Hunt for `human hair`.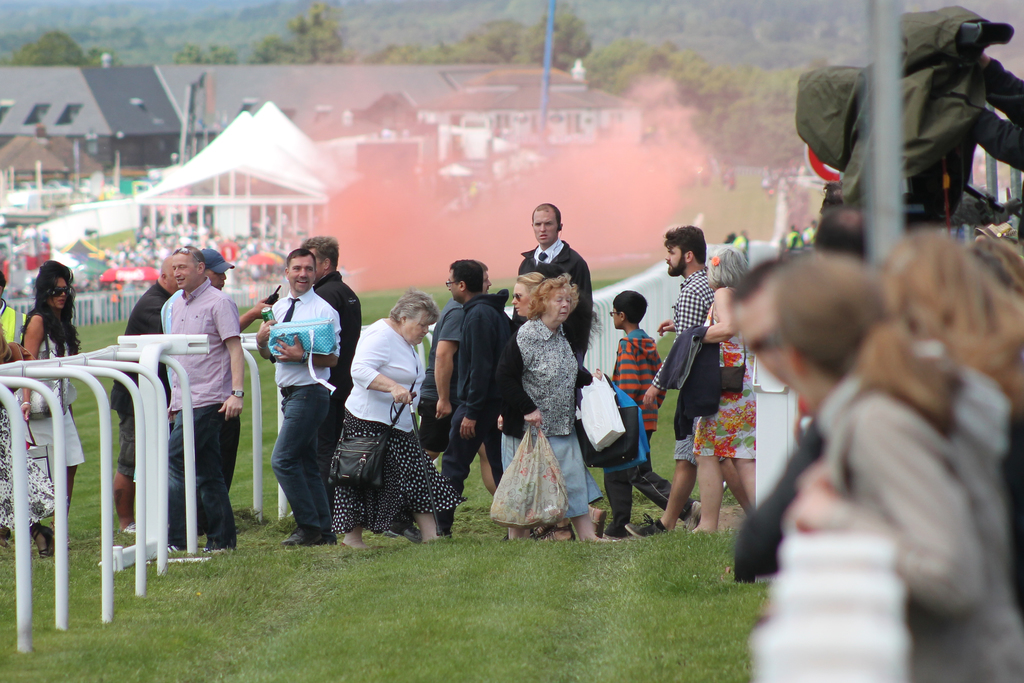
Hunted down at [left=0, top=268, right=7, bottom=293].
